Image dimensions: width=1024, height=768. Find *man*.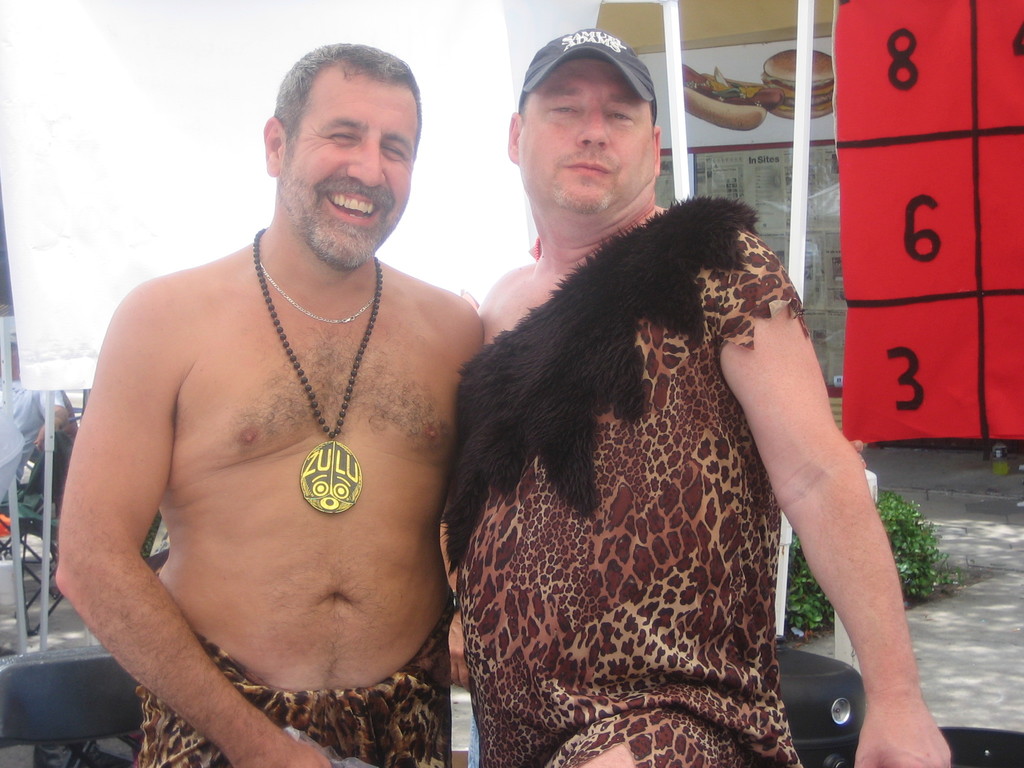
{"left": 5, "top": 330, "right": 70, "bottom": 488}.
